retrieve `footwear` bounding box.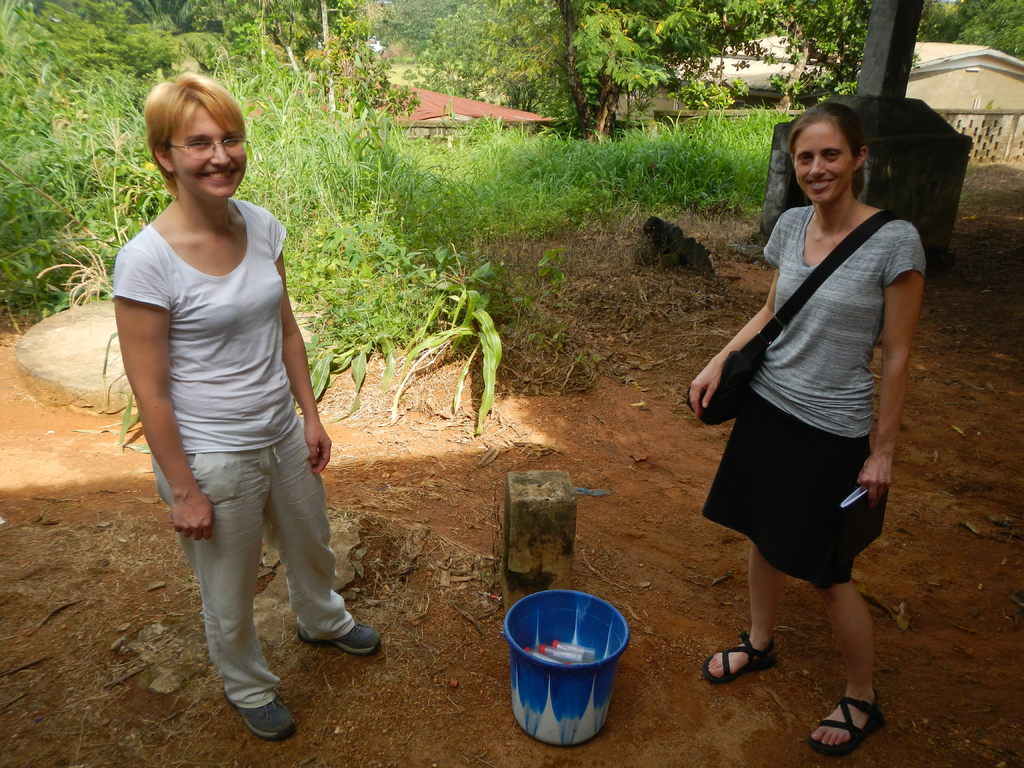
Bounding box: region(701, 624, 783, 684).
